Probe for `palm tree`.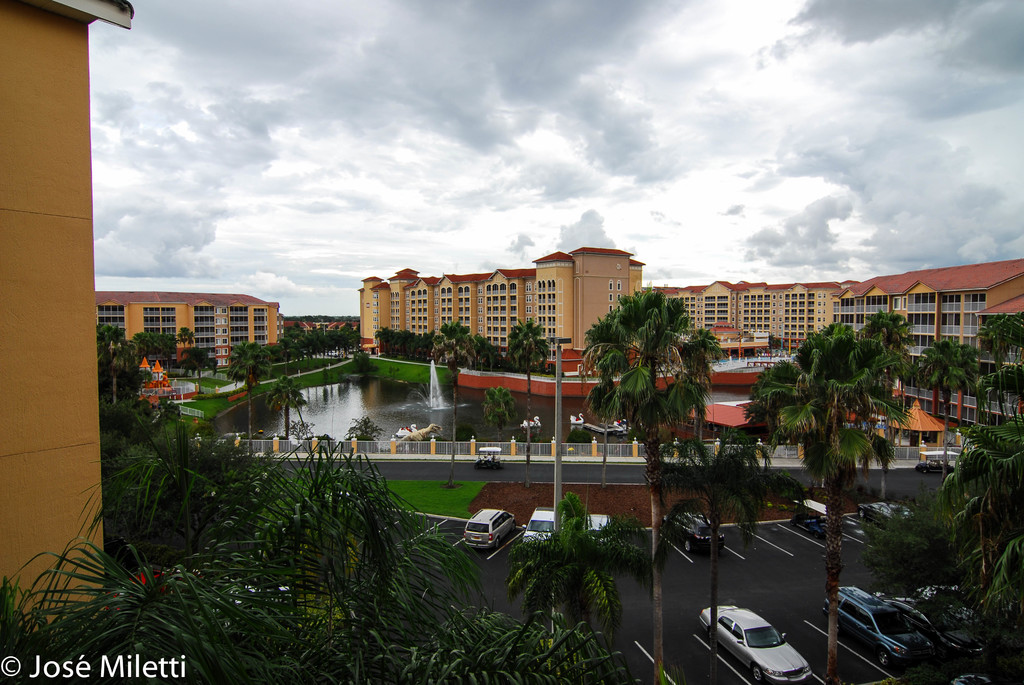
Probe result: (left=419, top=307, right=492, bottom=430).
